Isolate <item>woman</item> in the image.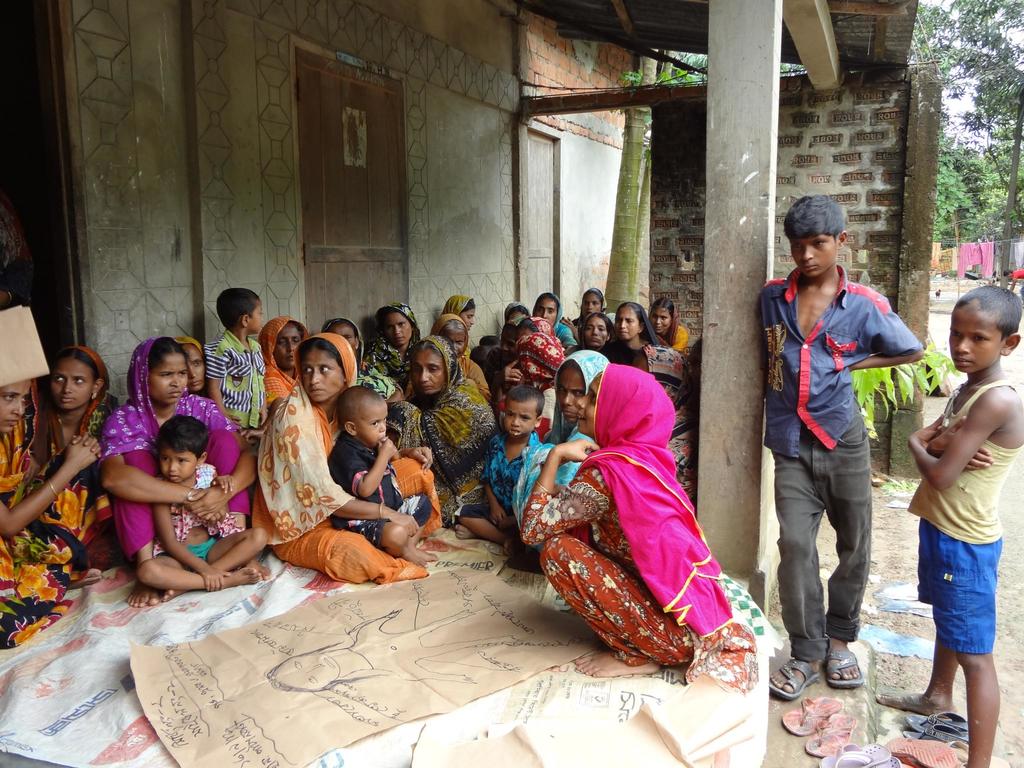
Isolated region: rect(262, 315, 308, 421).
